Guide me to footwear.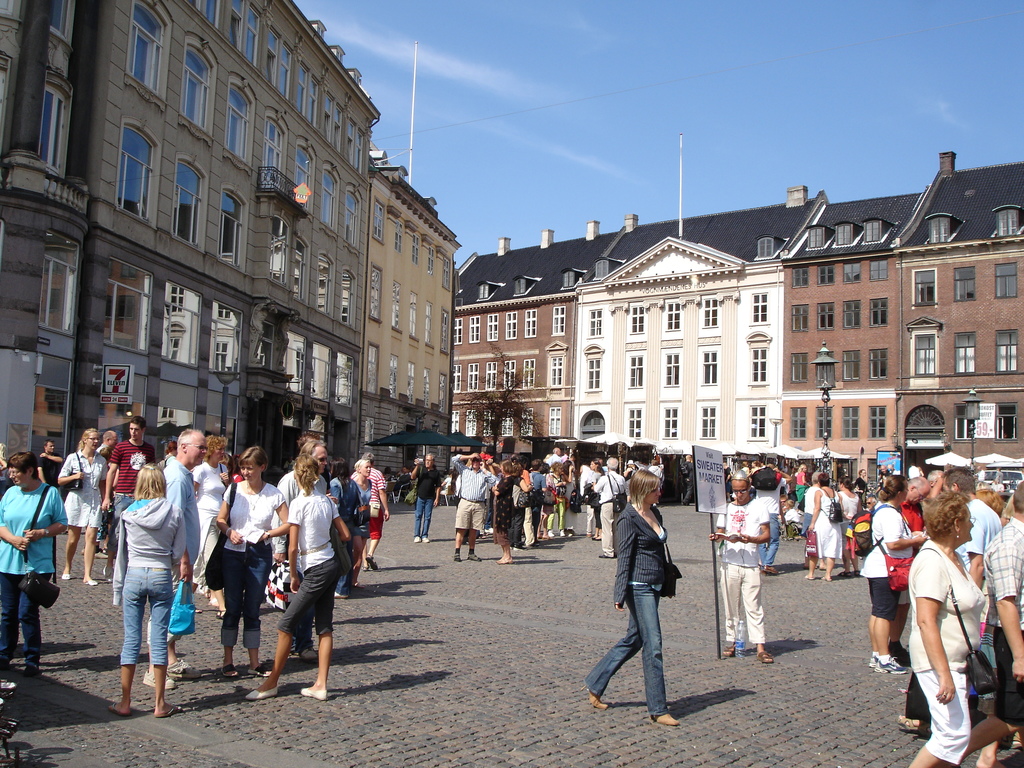
Guidance: 298,688,332,701.
